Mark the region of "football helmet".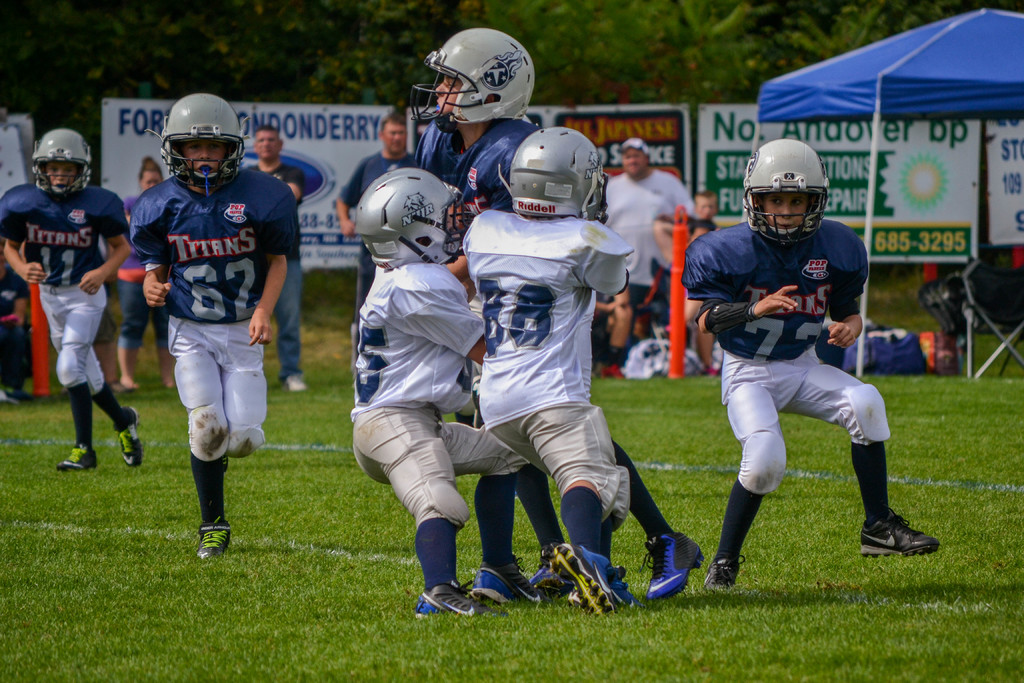
Region: rect(29, 127, 102, 199).
